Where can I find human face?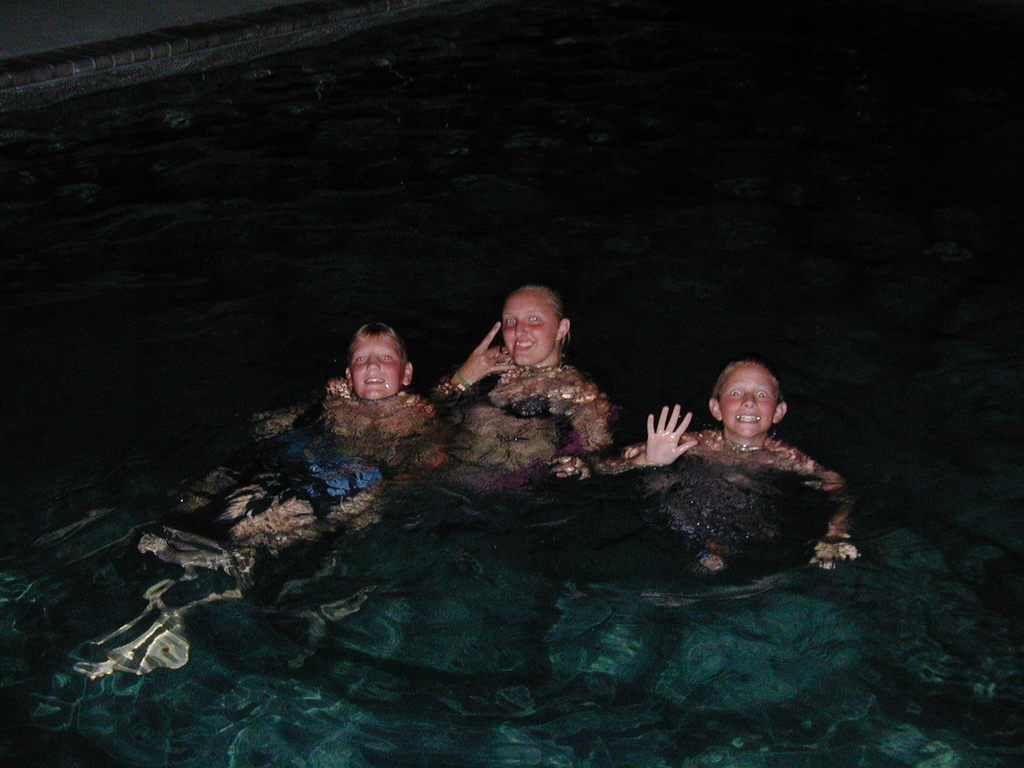
You can find it at bbox=(719, 367, 779, 436).
